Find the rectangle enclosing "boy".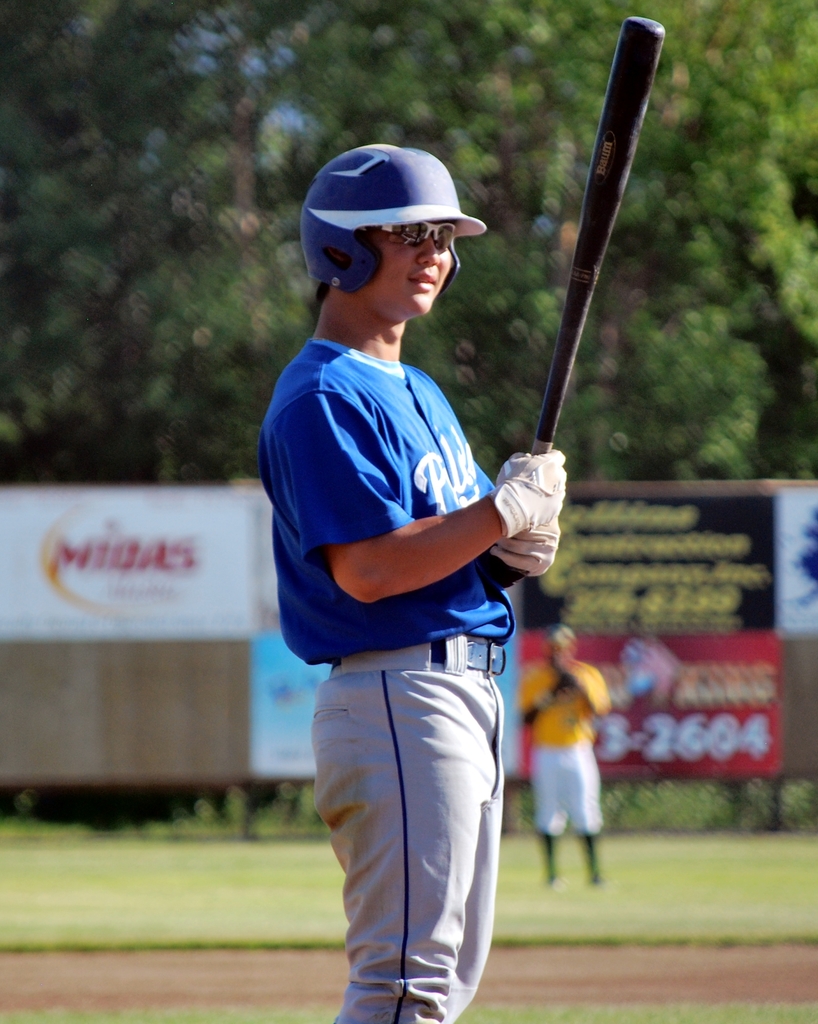
232 122 573 1023.
